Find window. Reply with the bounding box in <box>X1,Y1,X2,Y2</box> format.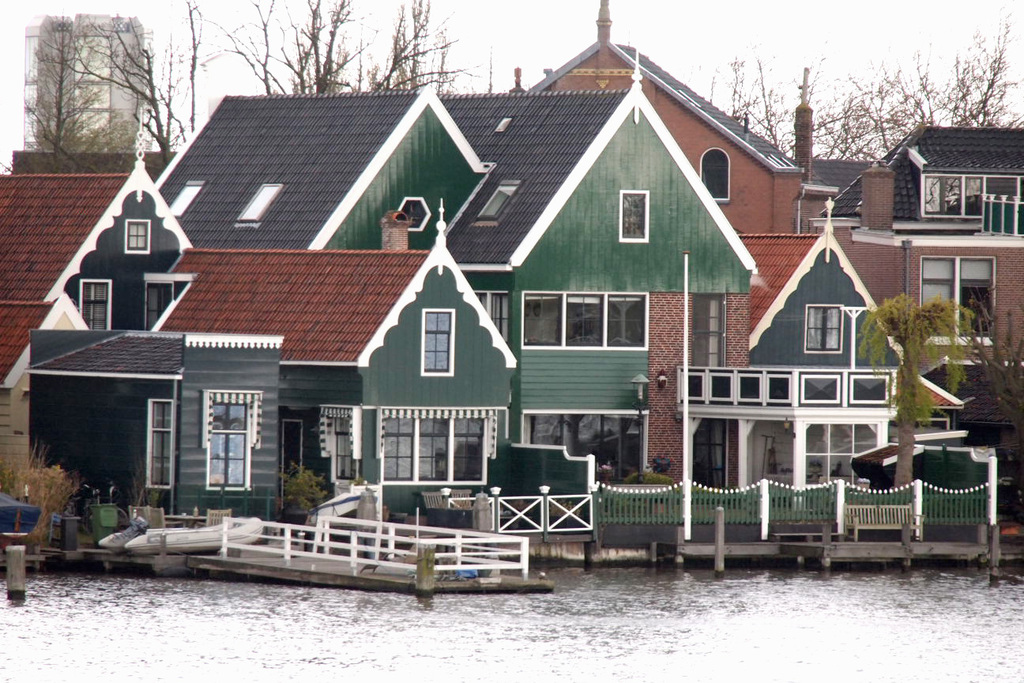
<box>918,256,999,342</box>.
